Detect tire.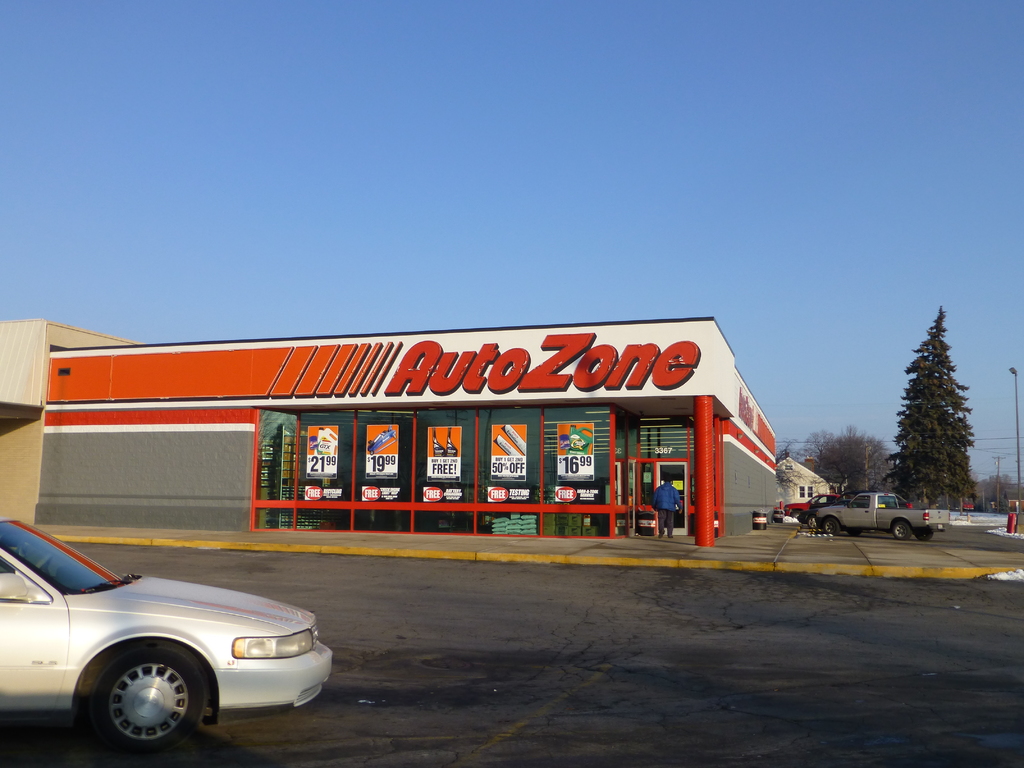
Detected at x1=792, y1=509, x2=801, y2=518.
